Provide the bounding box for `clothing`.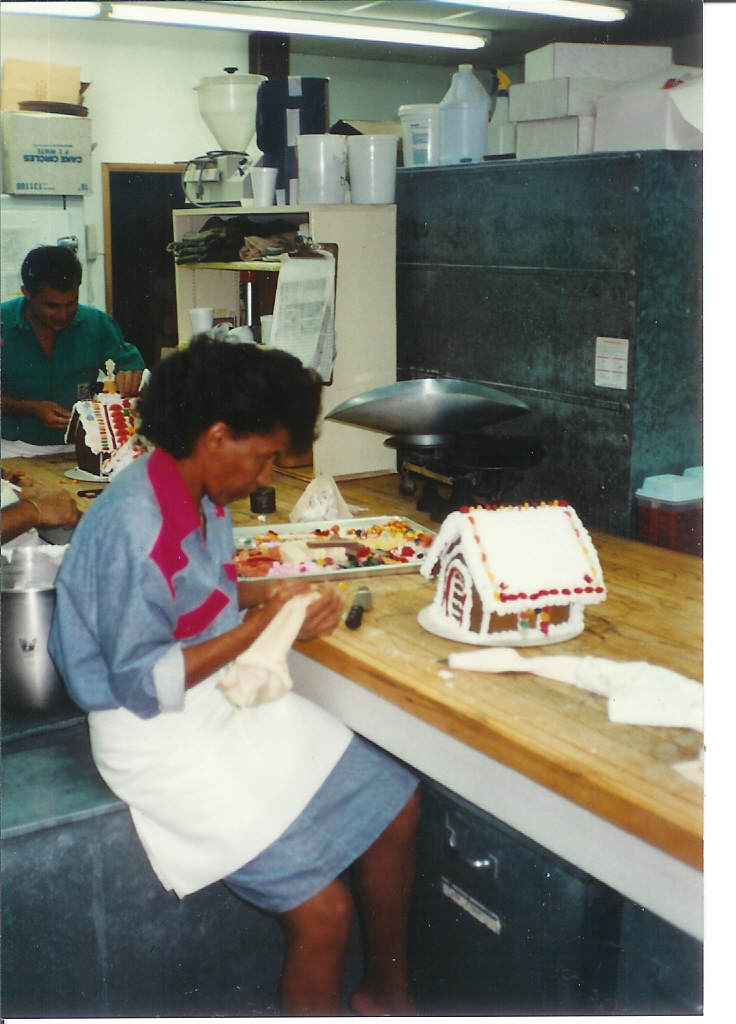
(49,450,423,929).
